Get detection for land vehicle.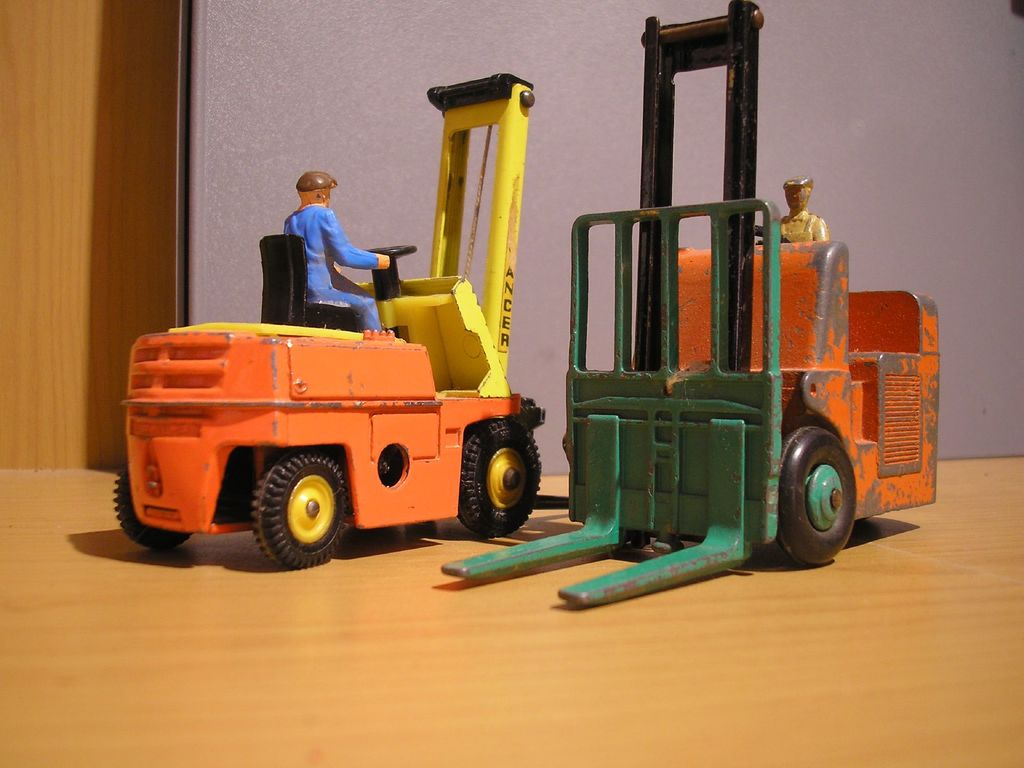
Detection: rect(115, 74, 543, 566).
